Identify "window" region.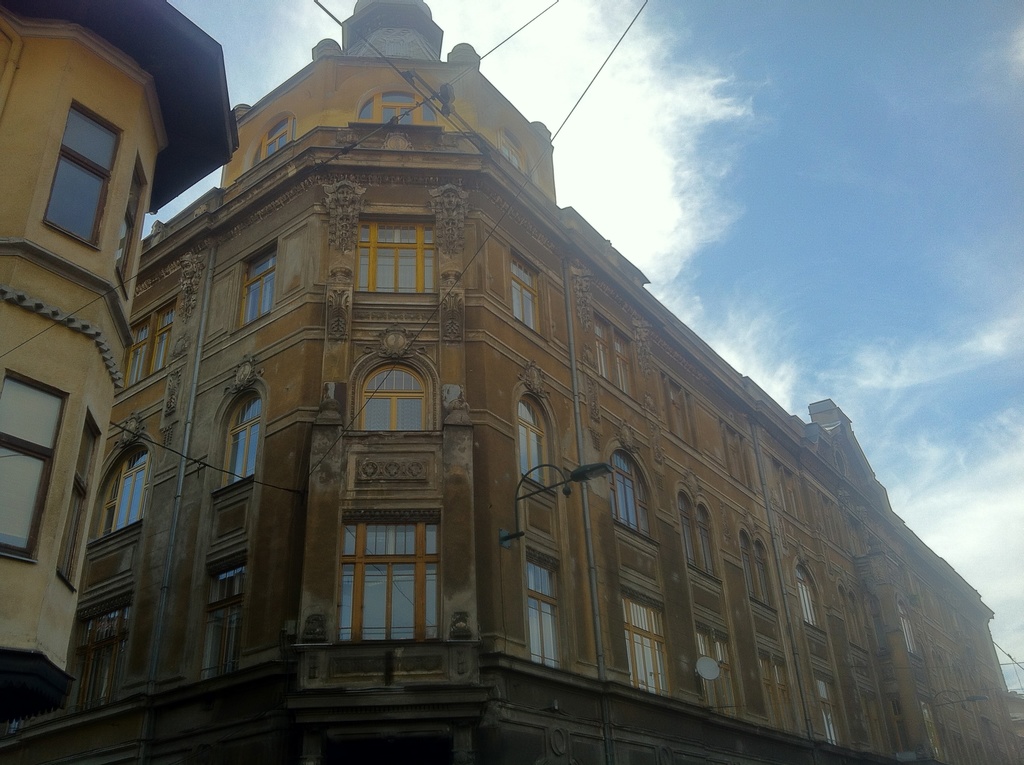
Region: bbox=[217, 385, 260, 497].
